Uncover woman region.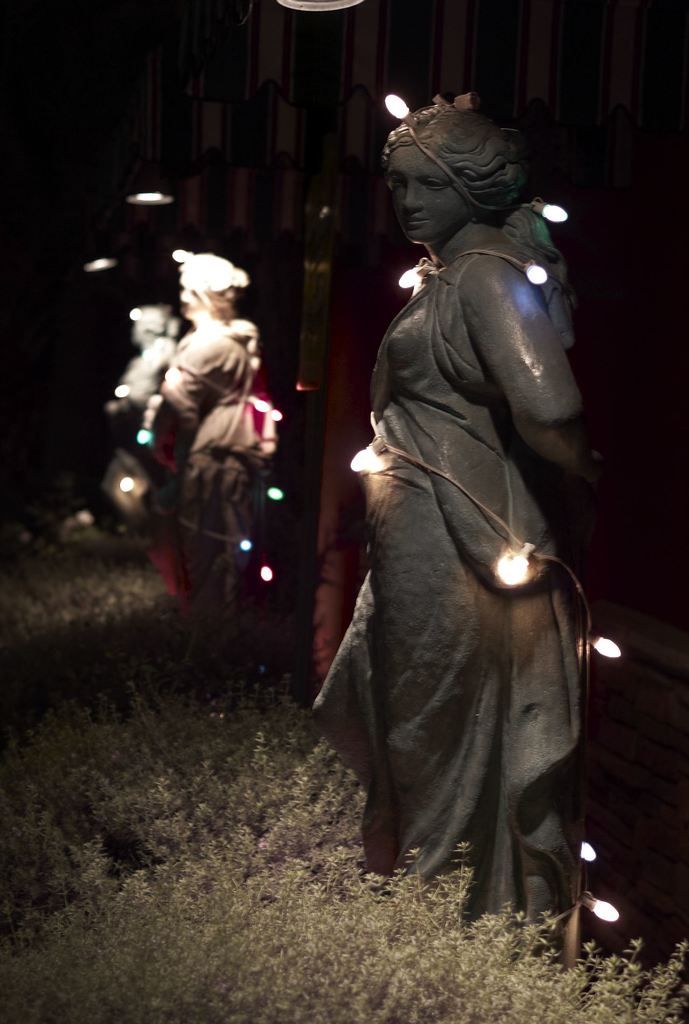
Uncovered: <bbox>325, 78, 603, 963</bbox>.
